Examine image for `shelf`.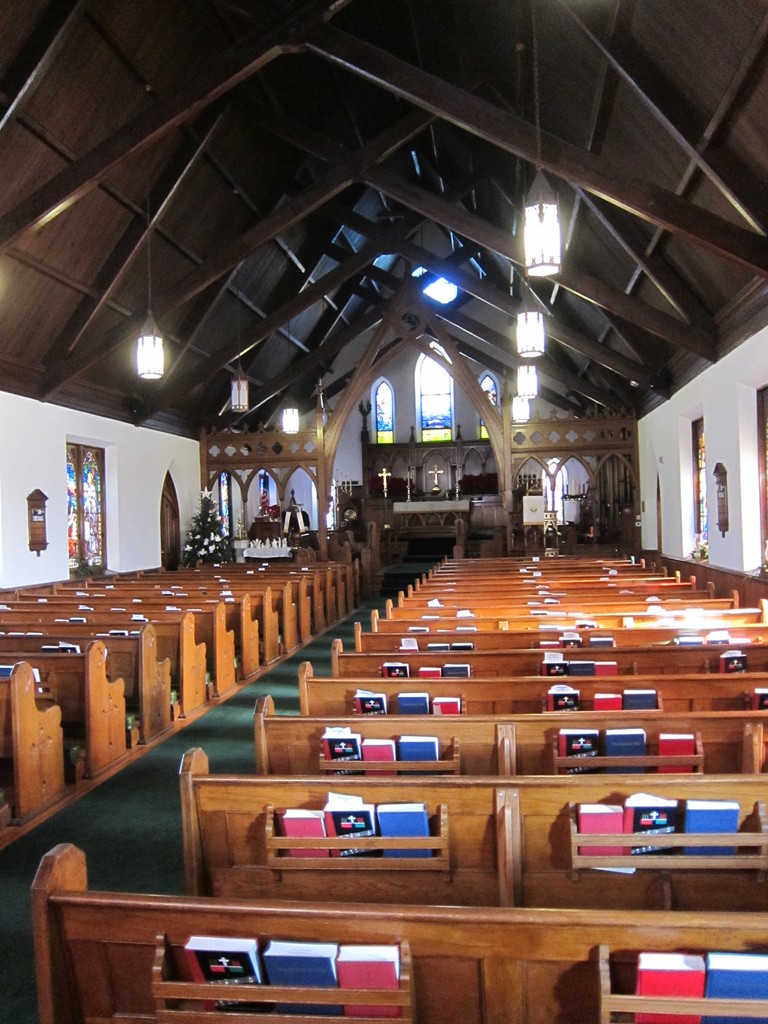
Examination result: x1=381 y1=662 x2=472 y2=678.
